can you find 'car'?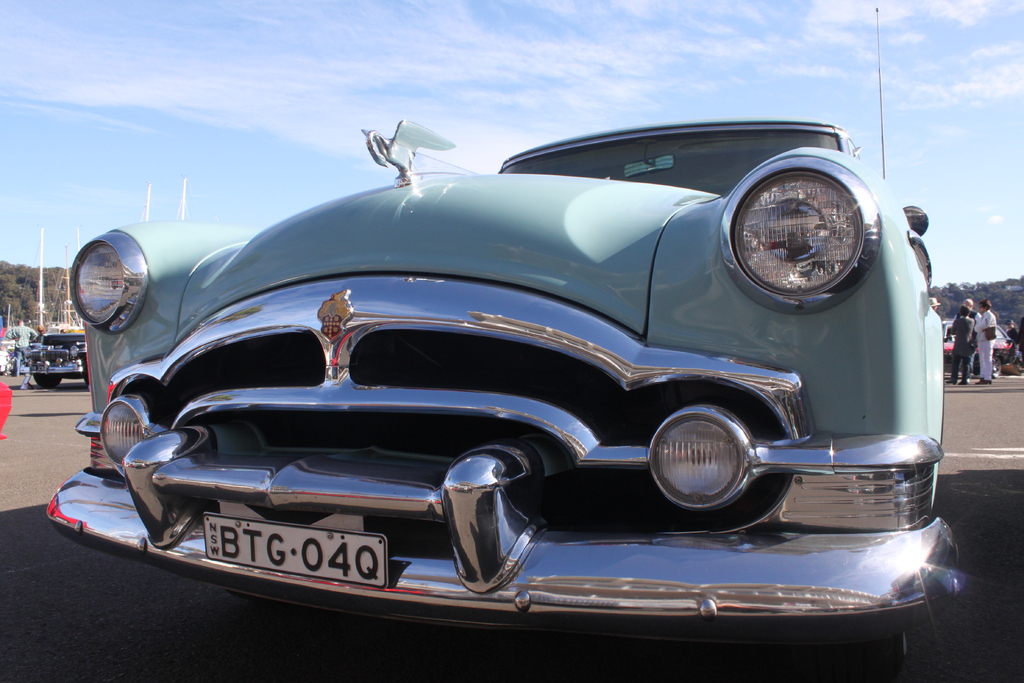
Yes, bounding box: 933,324,1008,373.
